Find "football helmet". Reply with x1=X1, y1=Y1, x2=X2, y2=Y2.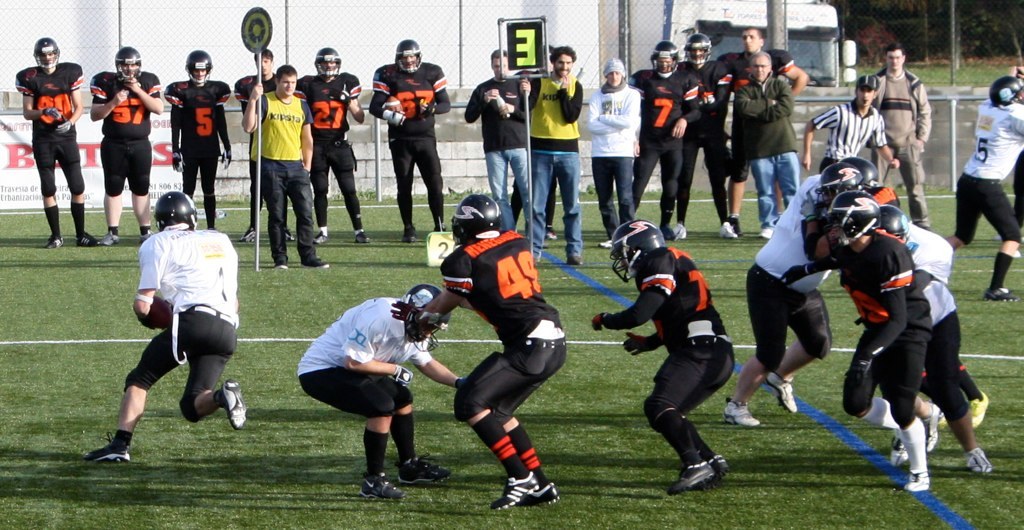
x1=112, y1=43, x2=141, y2=81.
